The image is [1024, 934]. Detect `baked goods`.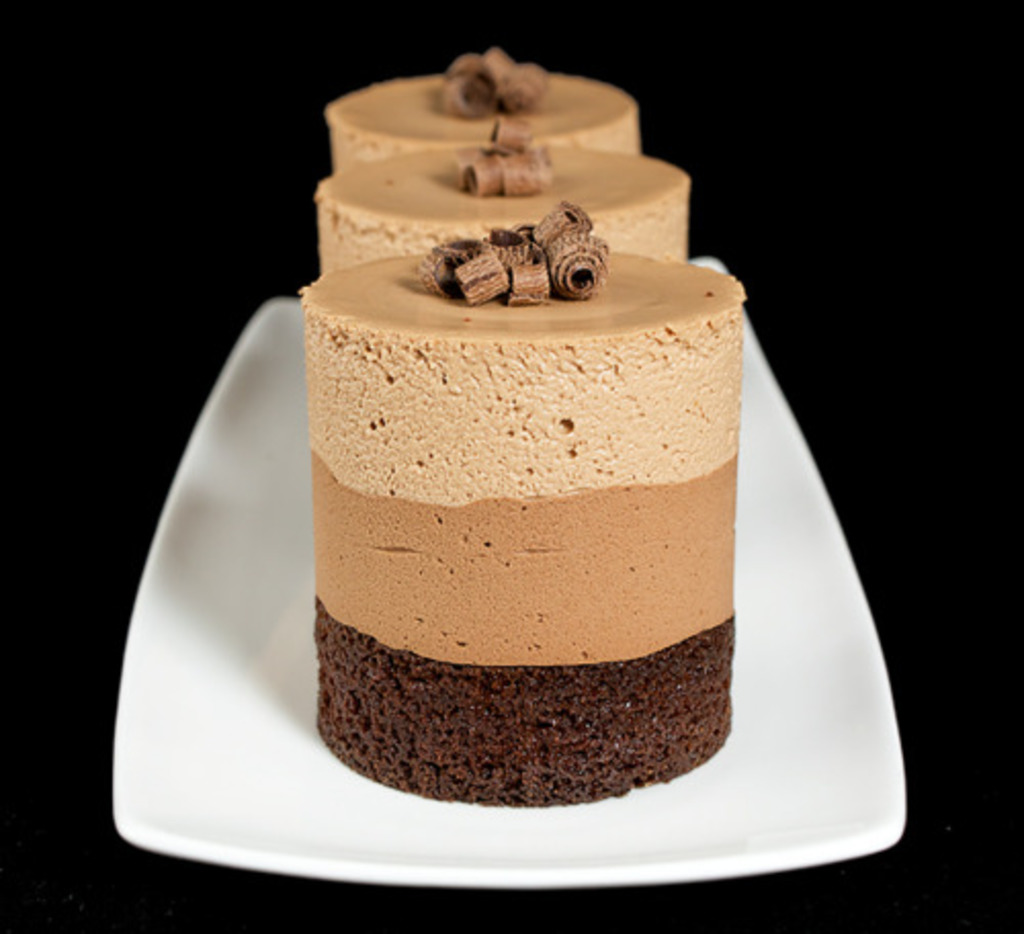
Detection: rect(301, 201, 735, 803).
